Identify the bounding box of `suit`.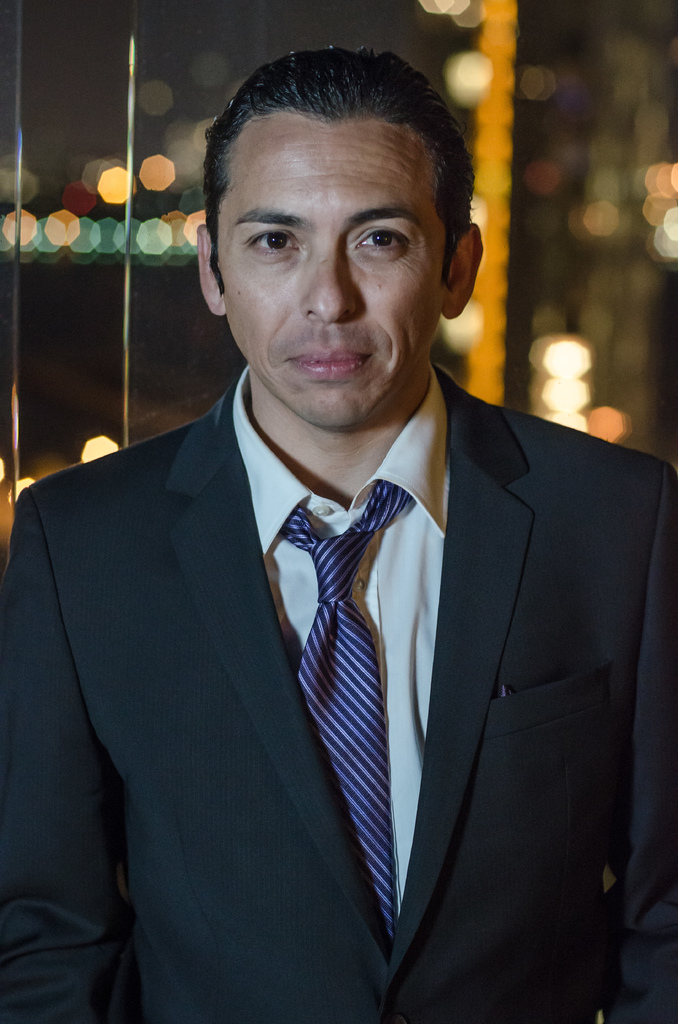
pyautogui.locateOnScreen(34, 168, 672, 1023).
